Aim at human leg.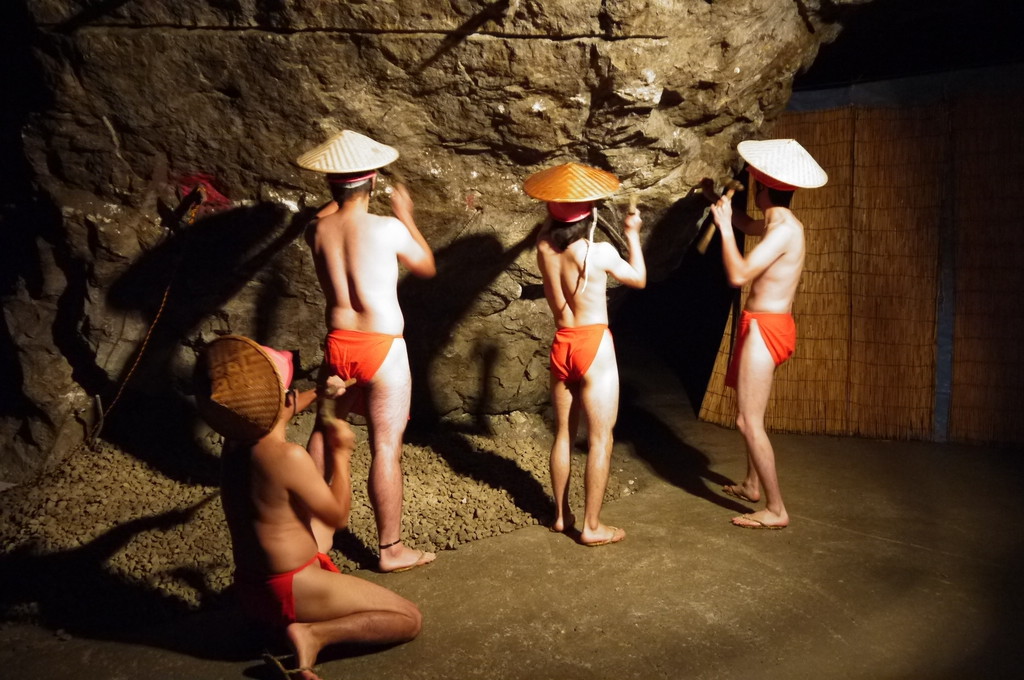
Aimed at x1=580, y1=324, x2=621, y2=545.
